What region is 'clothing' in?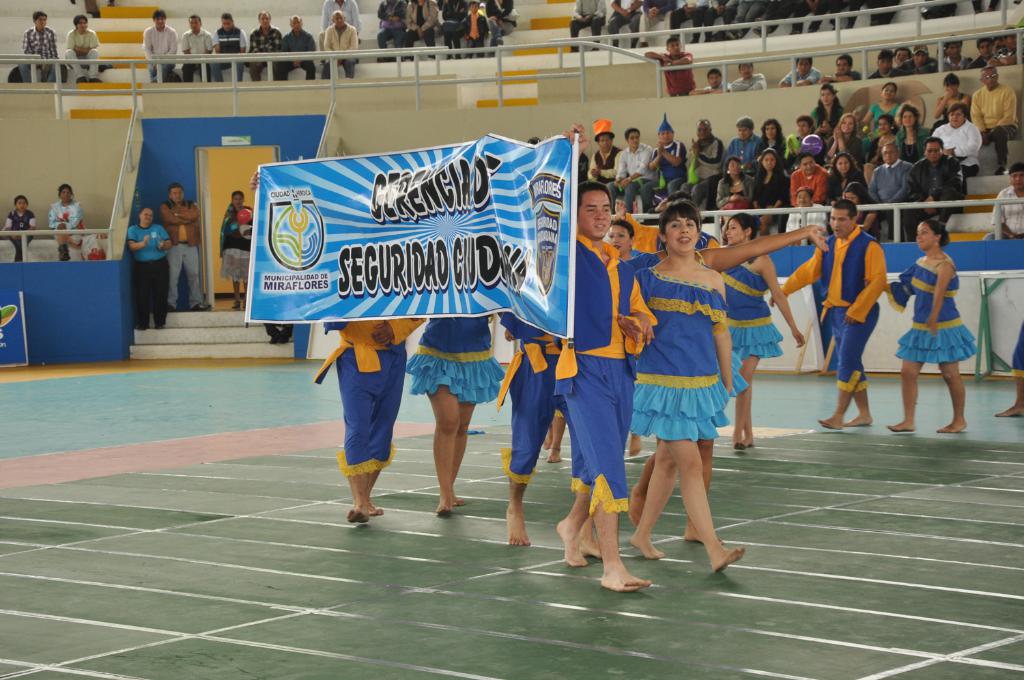
region(309, 302, 416, 472).
